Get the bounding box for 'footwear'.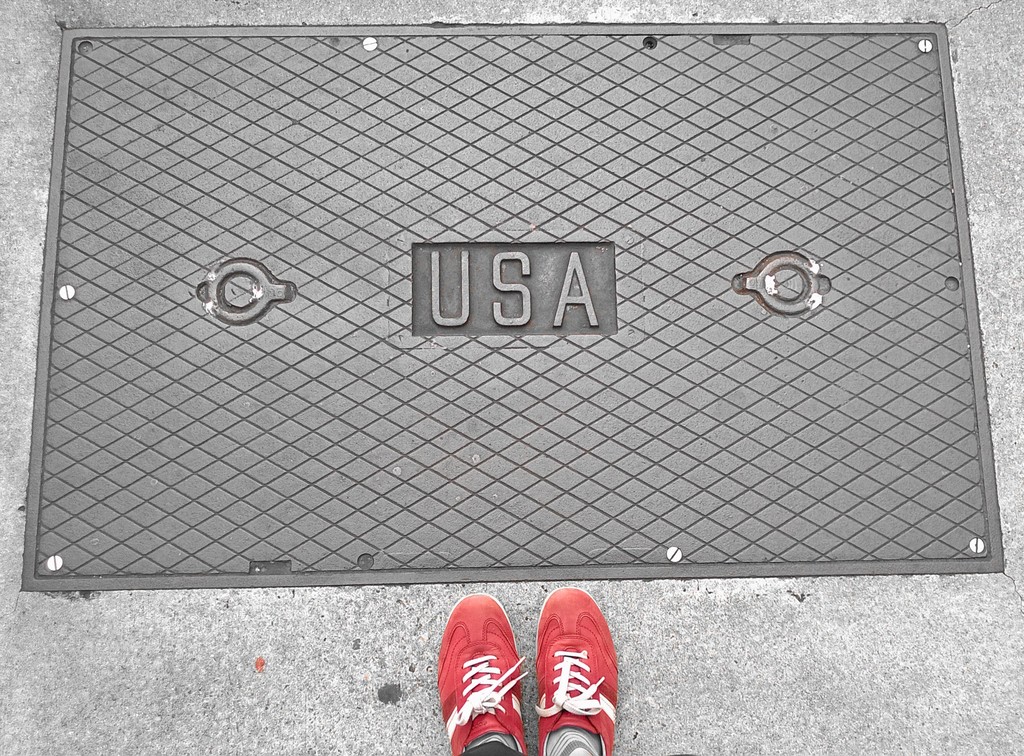
box(530, 585, 618, 755).
